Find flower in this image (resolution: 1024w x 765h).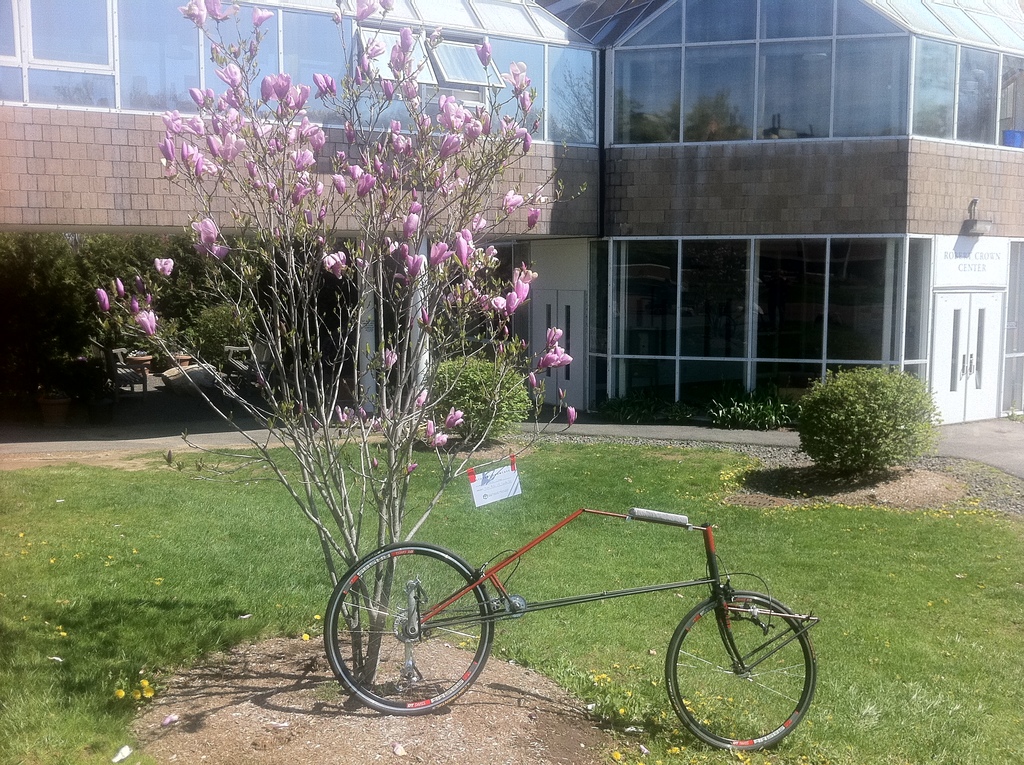
<bbox>418, 387, 428, 408</bbox>.
